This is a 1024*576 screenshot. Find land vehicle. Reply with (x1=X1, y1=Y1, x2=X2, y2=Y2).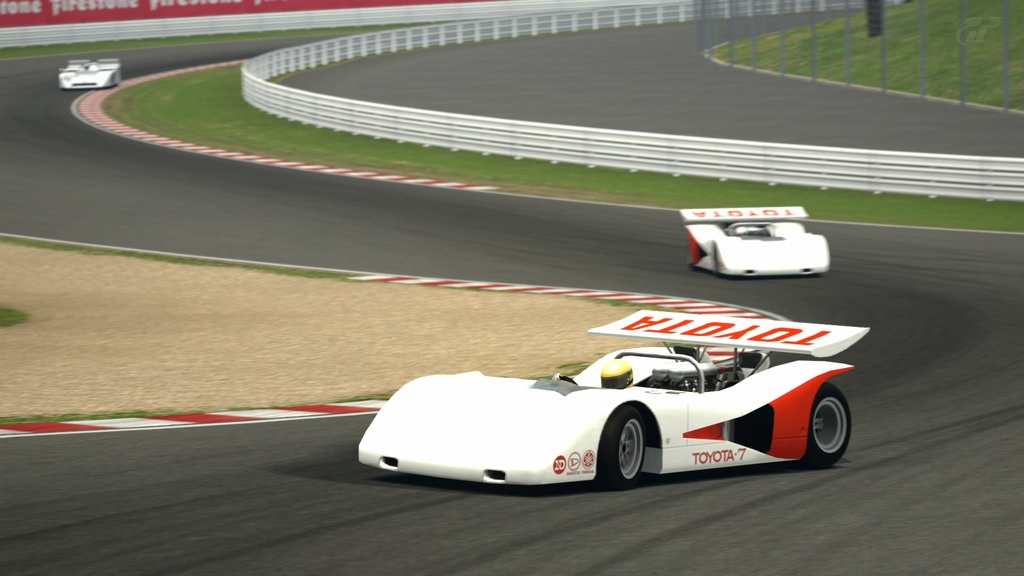
(x1=56, y1=58, x2=124, y2=92).
